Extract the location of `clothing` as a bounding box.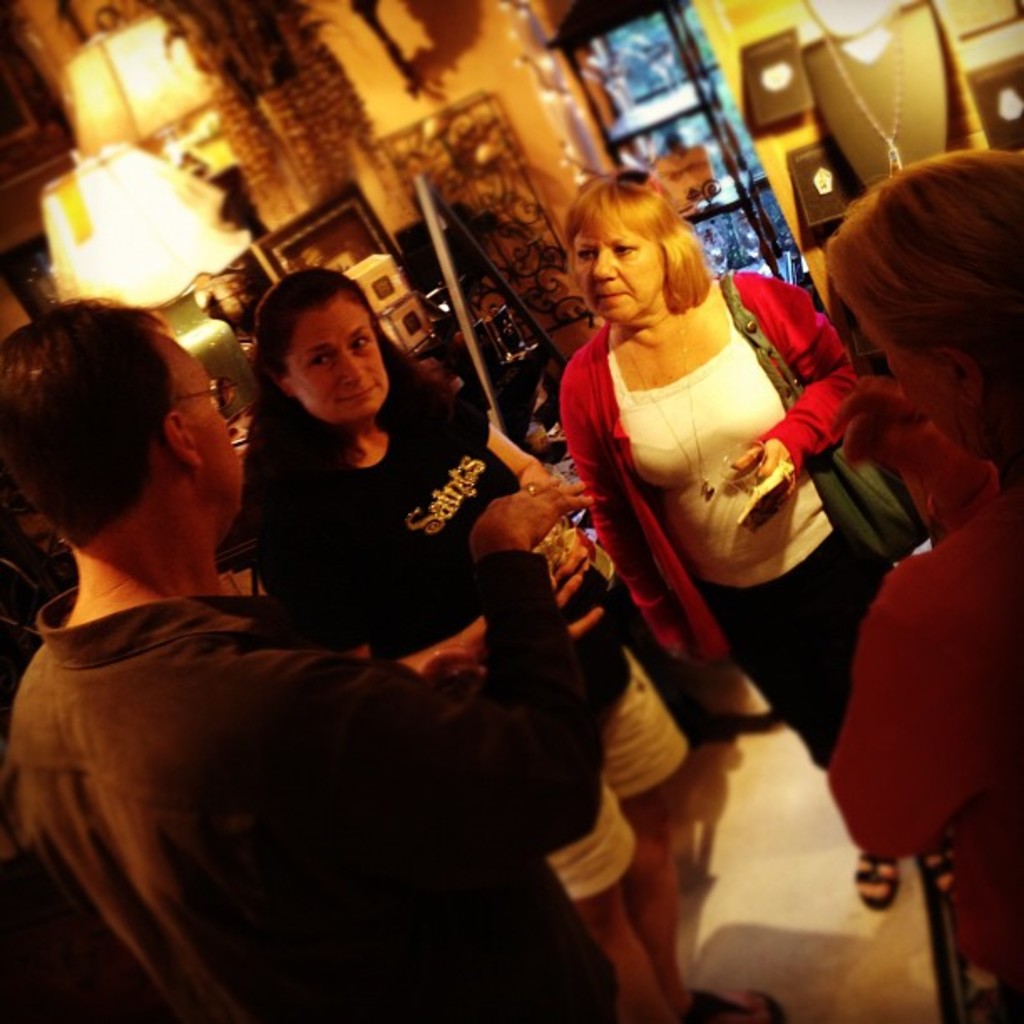
0 566 614 1022.
